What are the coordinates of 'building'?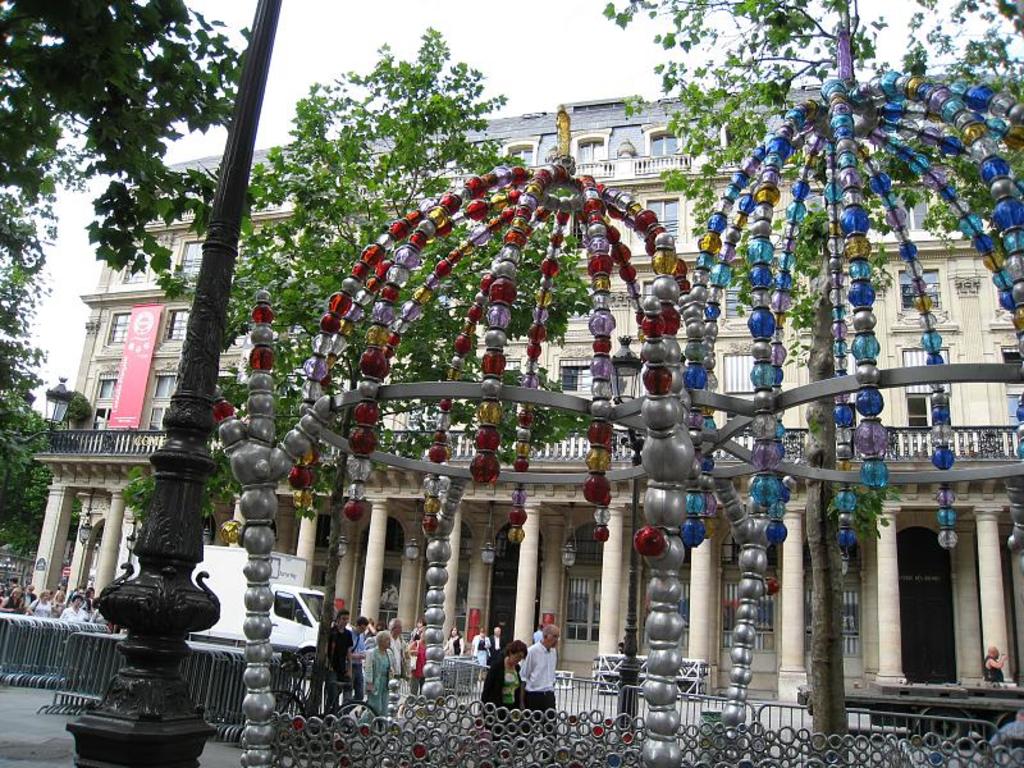
pyautogui.locateOnScreen(23, 72, 1023, 722).
